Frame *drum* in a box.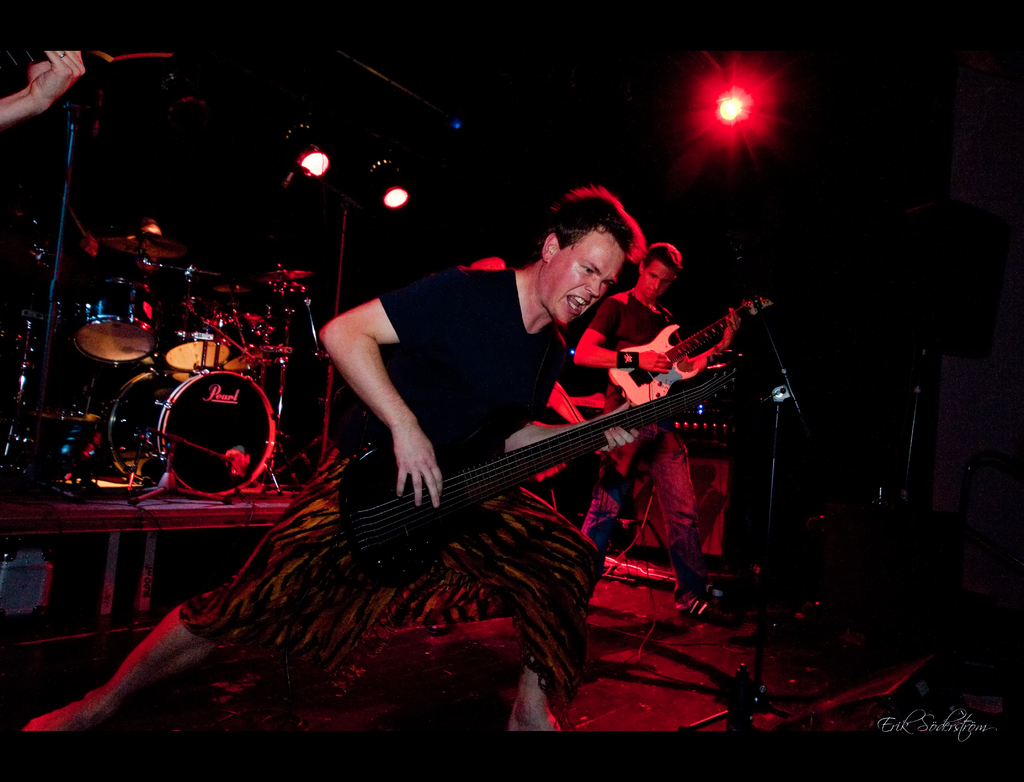
region(155, 288, 230, 365).
